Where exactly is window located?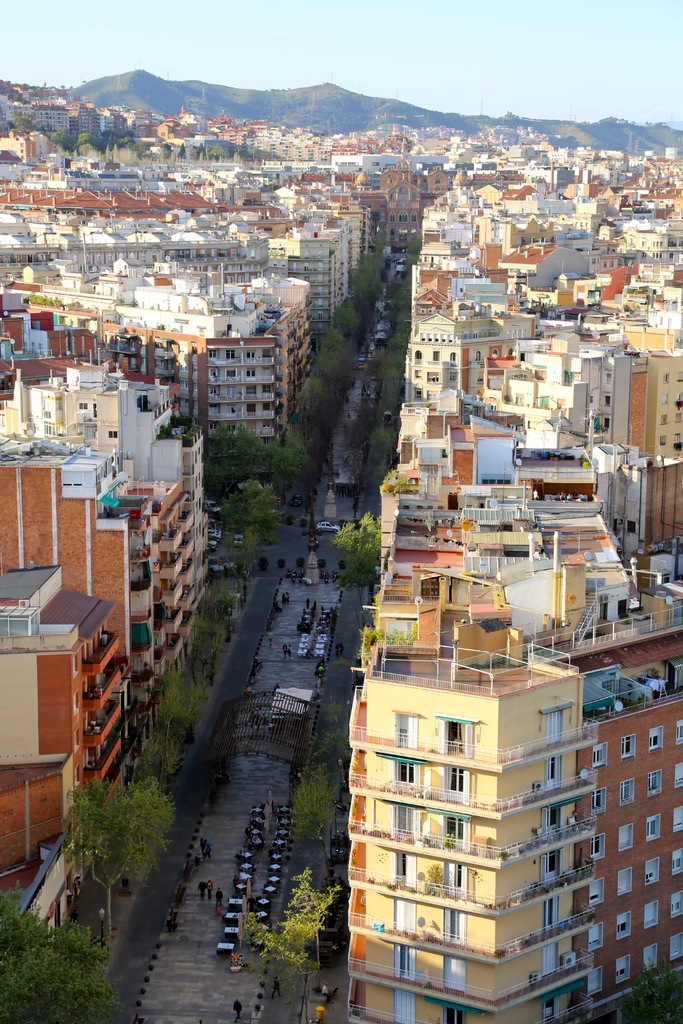
Its bounding box is [647,769,661,799].
